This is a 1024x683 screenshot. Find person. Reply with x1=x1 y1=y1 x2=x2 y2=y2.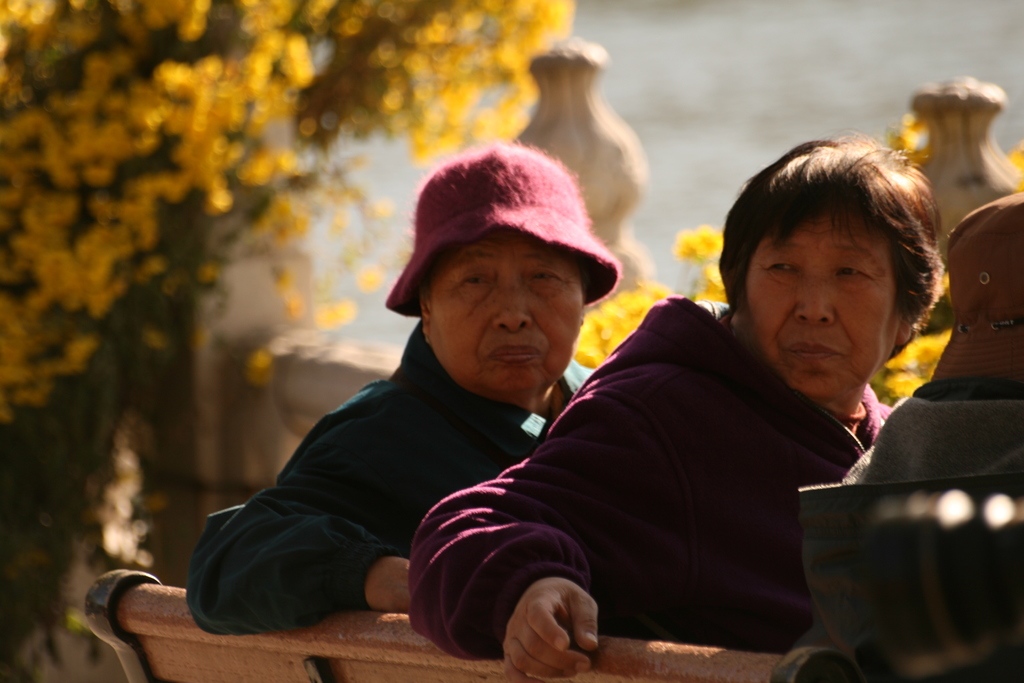
x1=404 y1=131 x2=899 y2=682.
